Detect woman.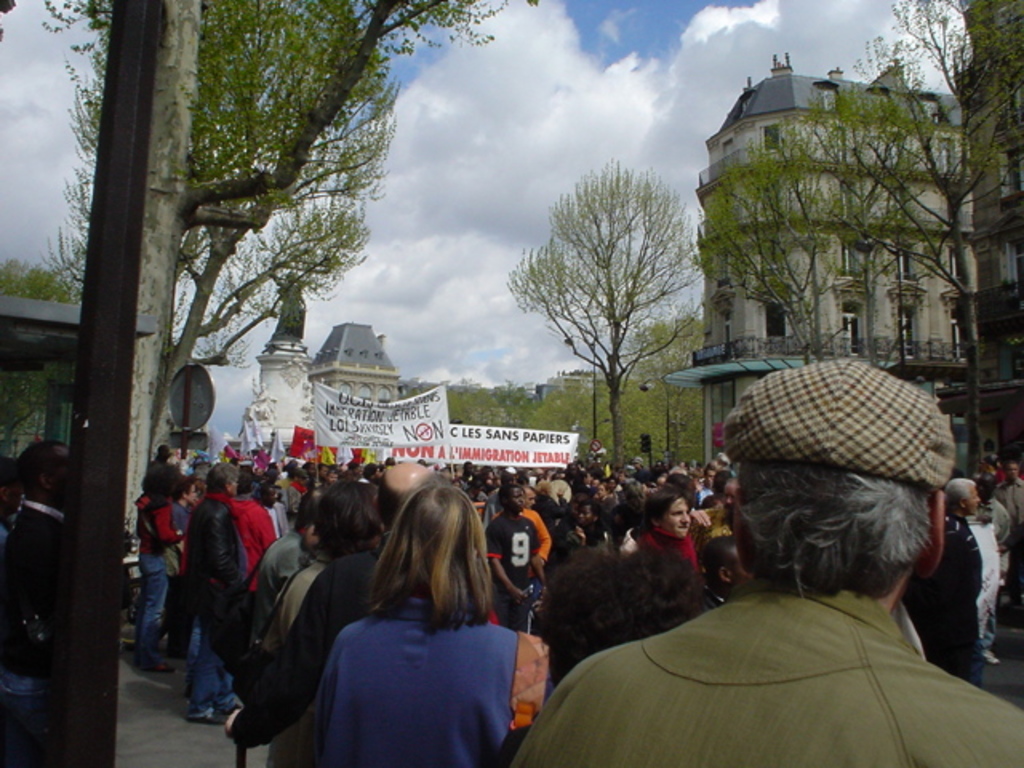
Detected at box(645, 478, 704, 565).
